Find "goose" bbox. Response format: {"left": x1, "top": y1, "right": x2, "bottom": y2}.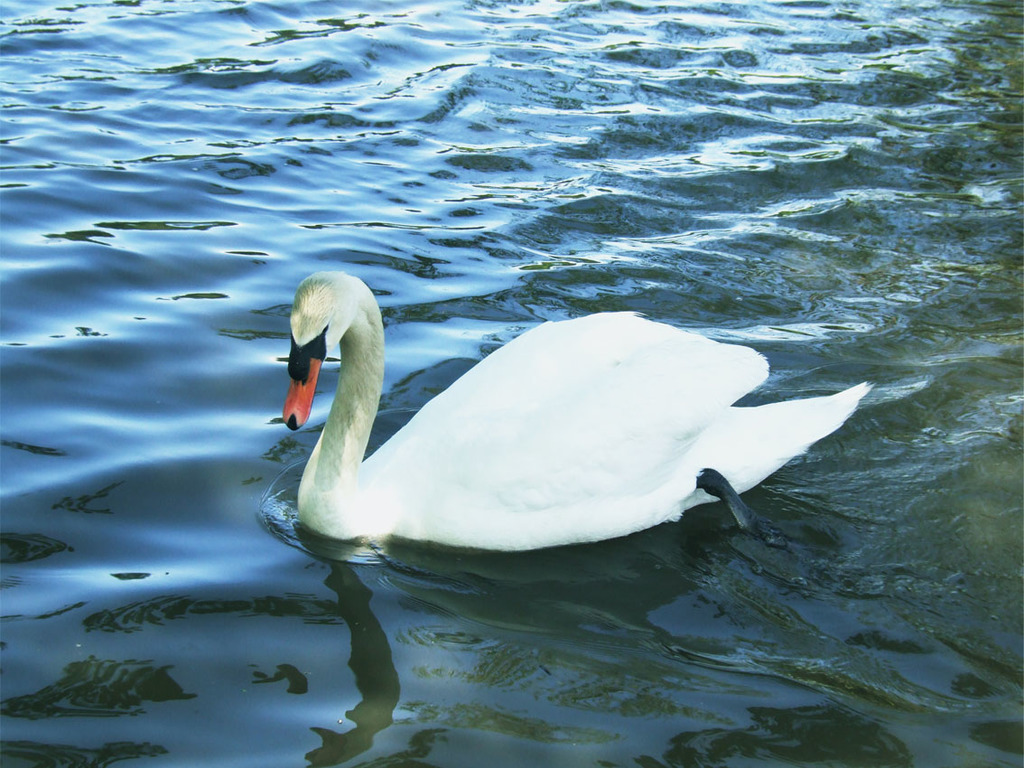
{"left": 241, "top": 280, "right": 879, "bottom": 573}.
